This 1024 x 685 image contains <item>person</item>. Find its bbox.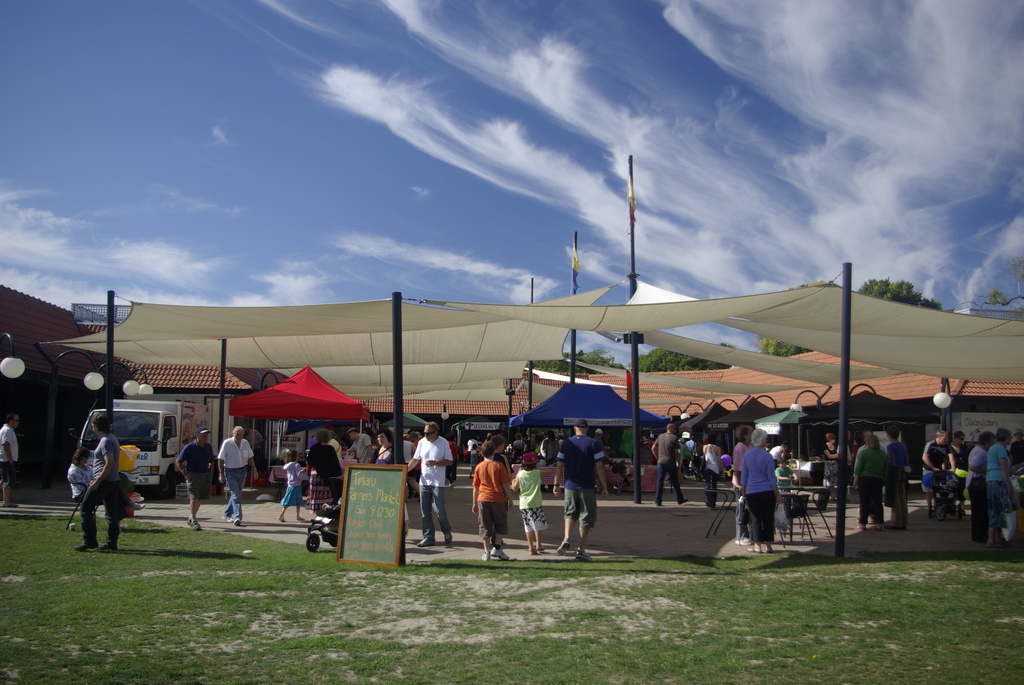
rect(980, 423, 1022, 547).
